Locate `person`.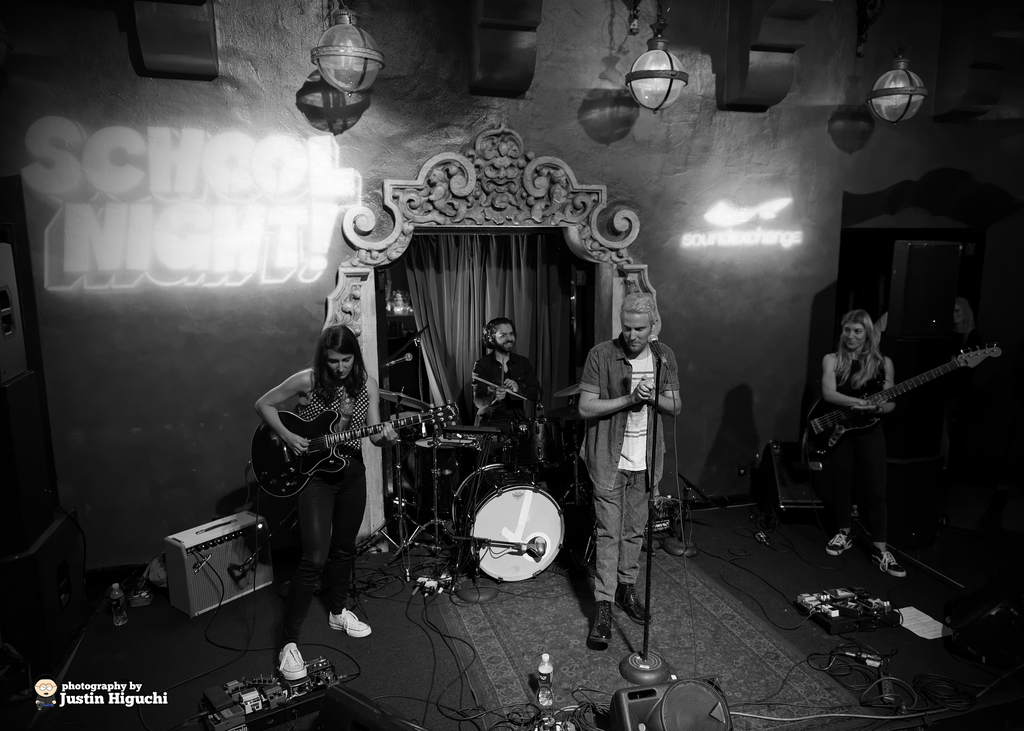
Bounding box: l=957, t=294, r=980, b=339.
